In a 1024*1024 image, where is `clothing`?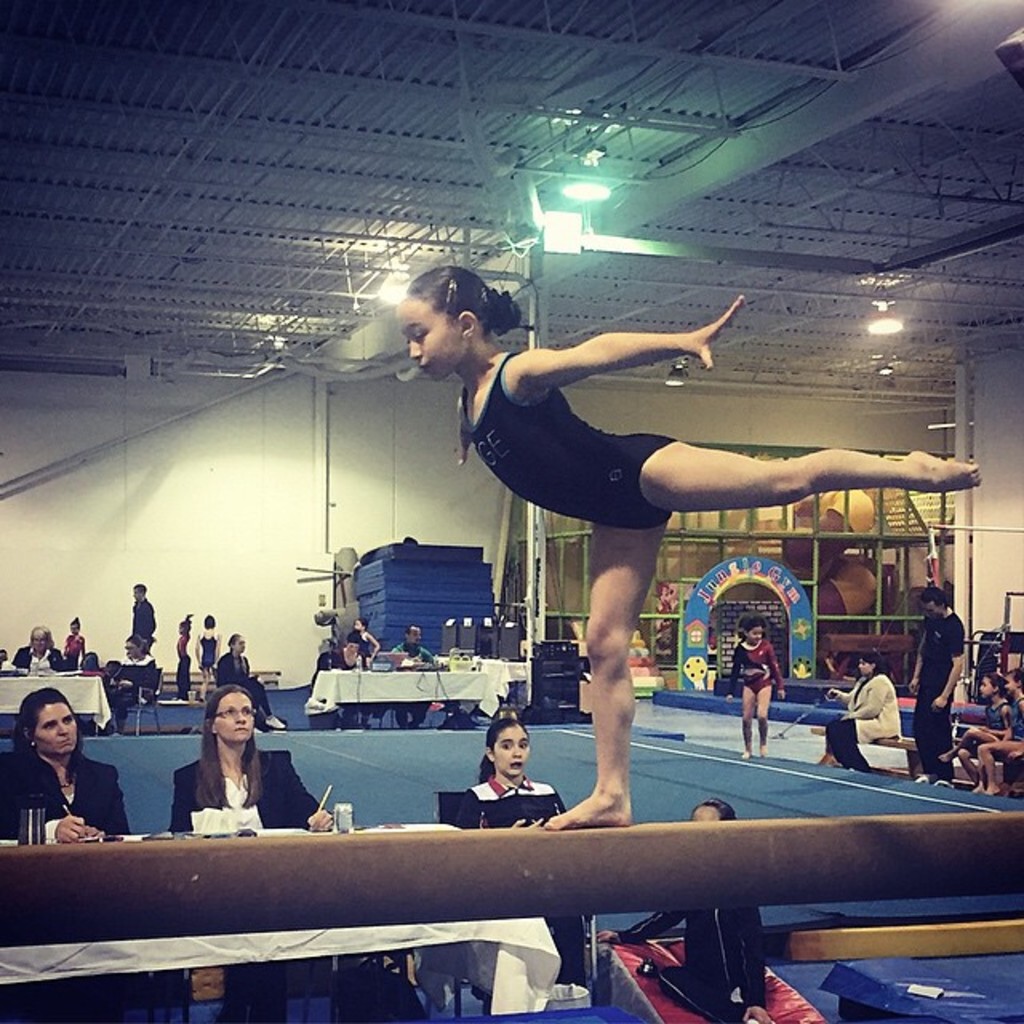
{"x1": 453, "y1": 781, "x2": 578, "y2": 816}.
